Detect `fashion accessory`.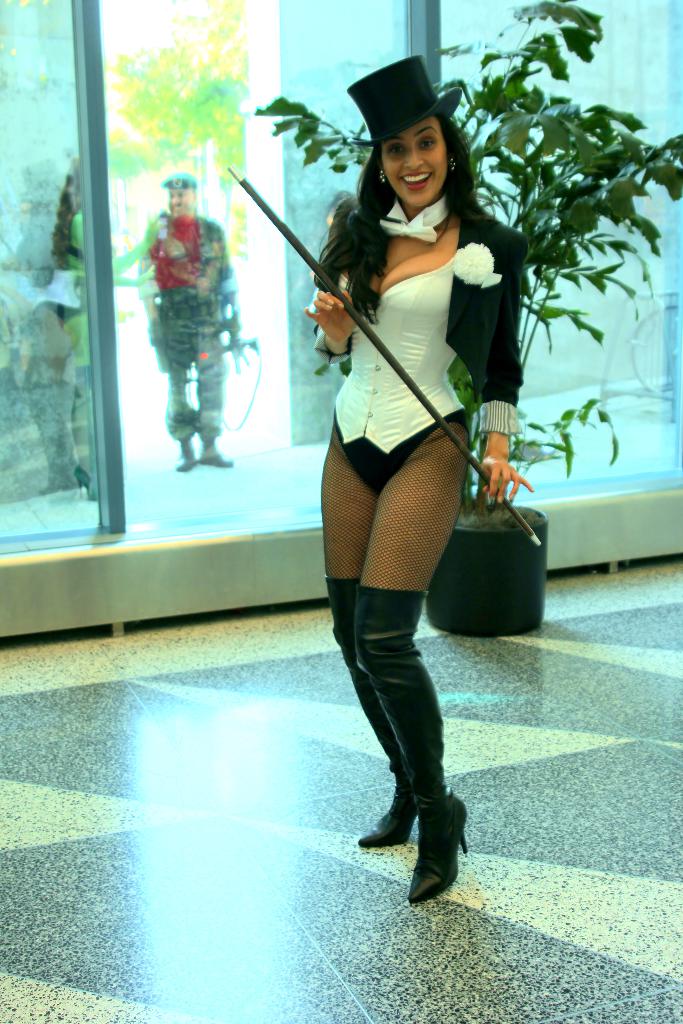
Detected at rect(377, 196, 453, 246).
